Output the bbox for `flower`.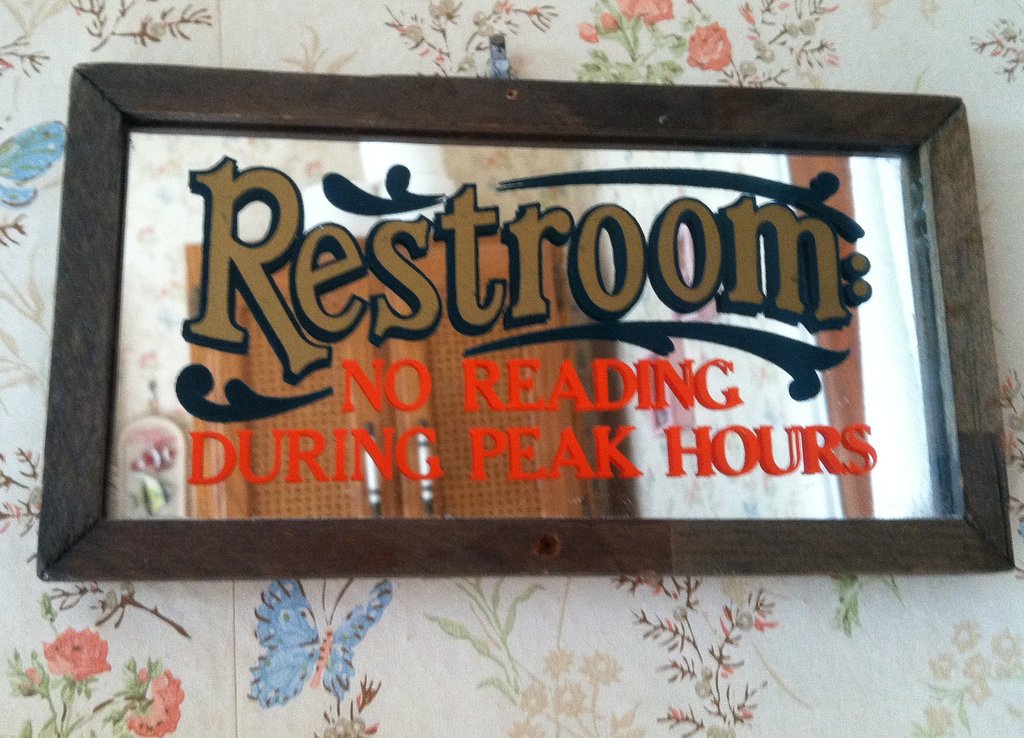
bbox=(577, 20, 598, 42).
